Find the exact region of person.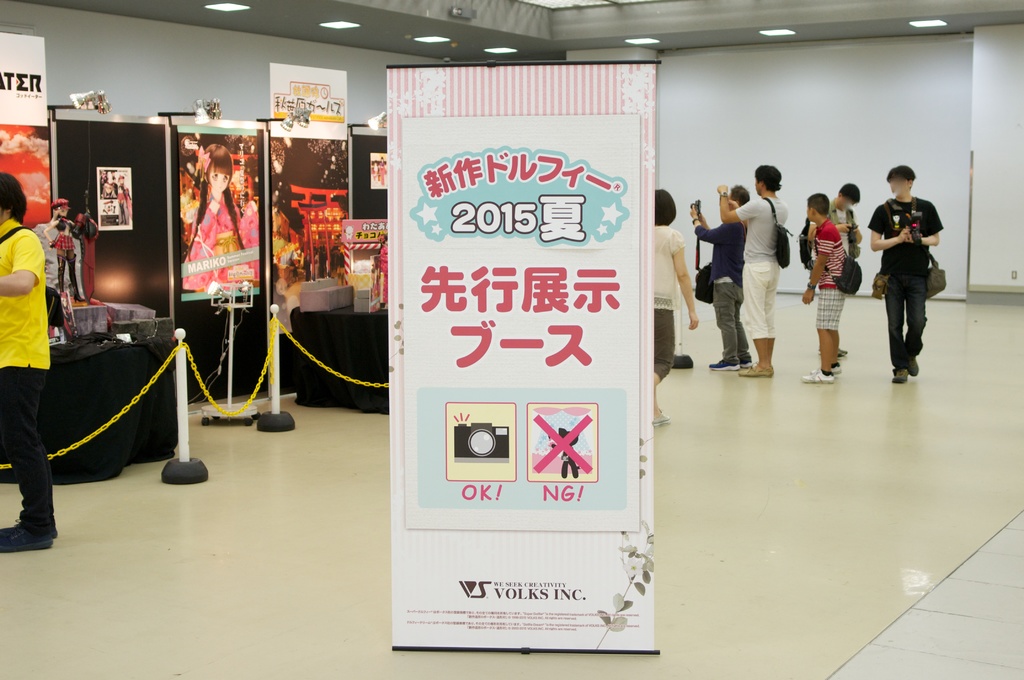
Exact region: (687, 182, 753, 371).
